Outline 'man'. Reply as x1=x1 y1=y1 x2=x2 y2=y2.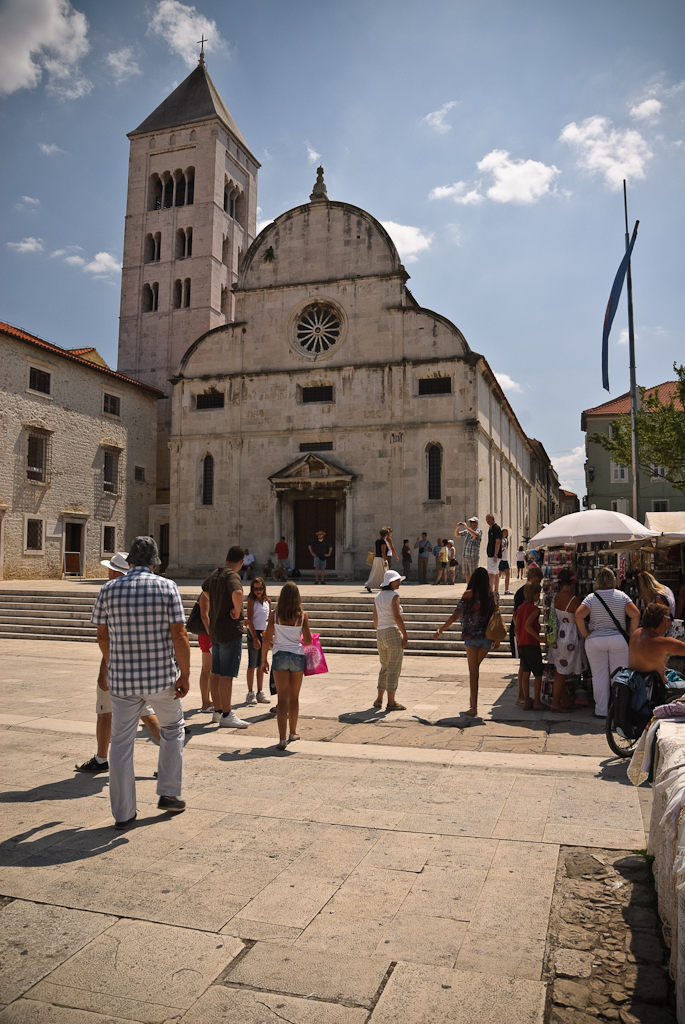
x1=101 y1=528 x2=196 y2=831.
